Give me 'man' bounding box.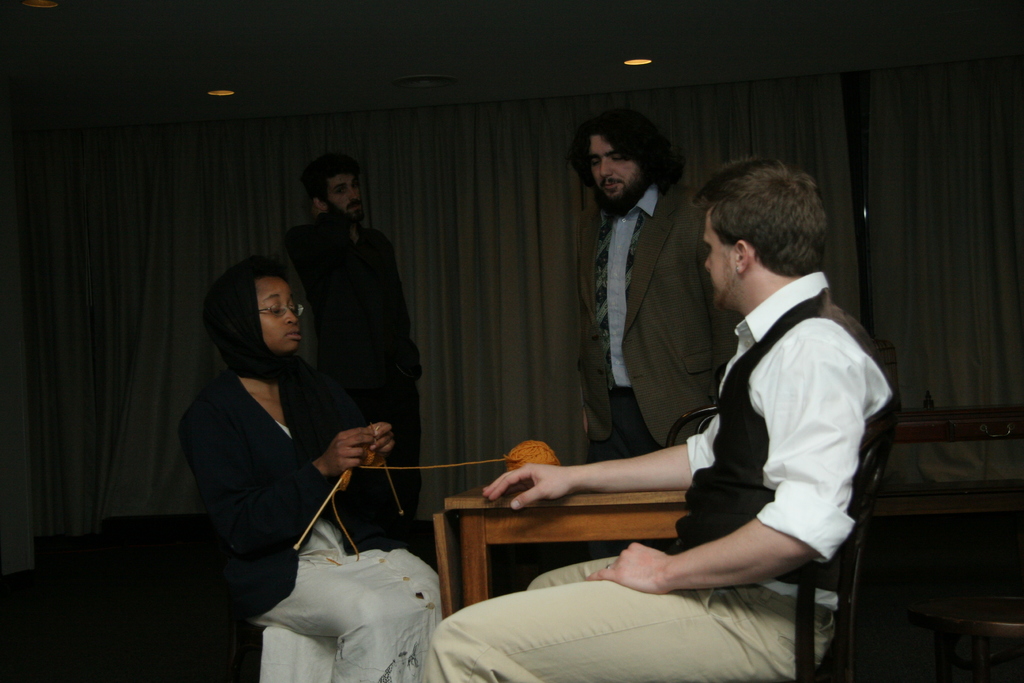
<bbox>573, 110, 742, 461</bbox>.
